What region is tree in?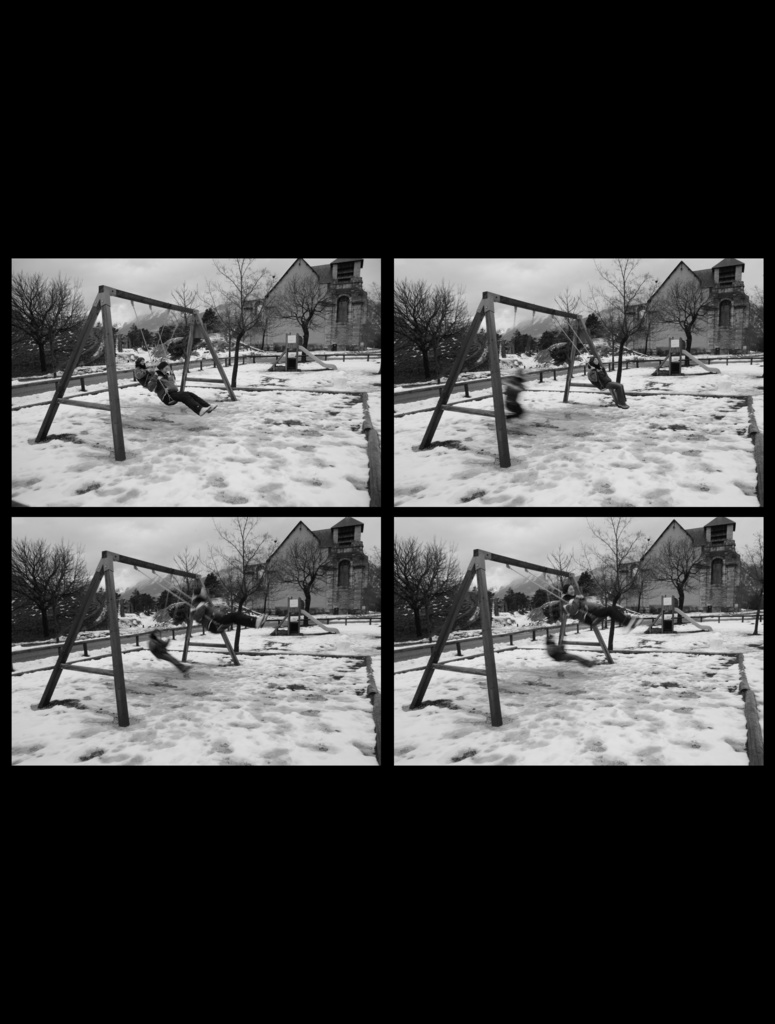
region(202, 511, 270, 655).
